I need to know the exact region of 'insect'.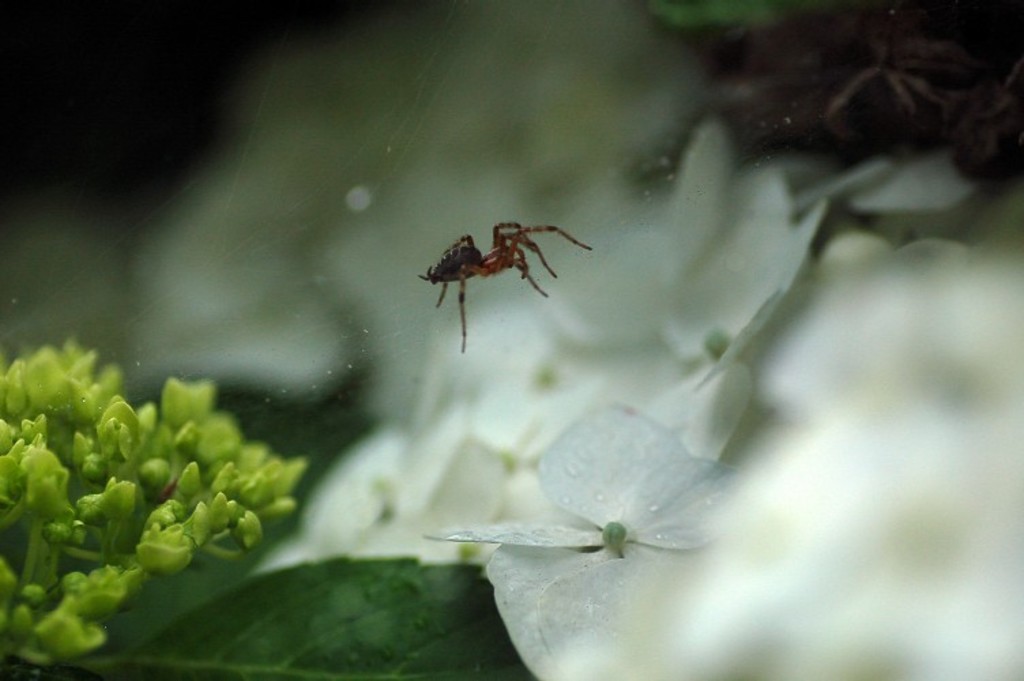
Region: (421, 211, 595, 364).
